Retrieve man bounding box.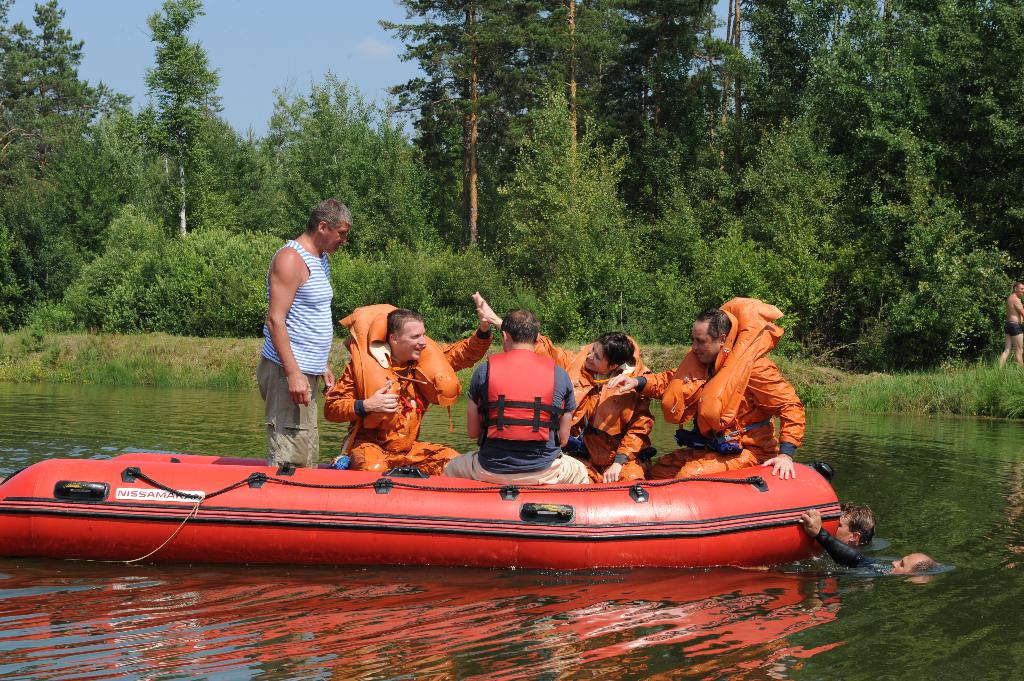
Bounding box: pyautogui.locateOnScreen(479, 310, 651, 474).
